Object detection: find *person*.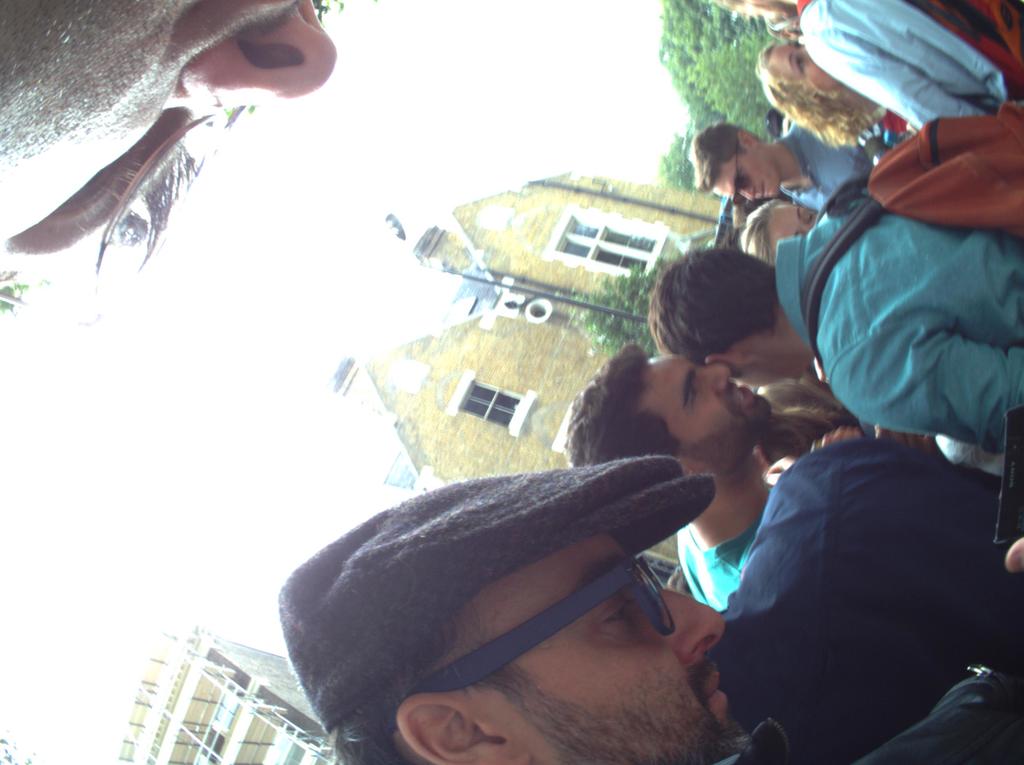
560,342,870,615.
